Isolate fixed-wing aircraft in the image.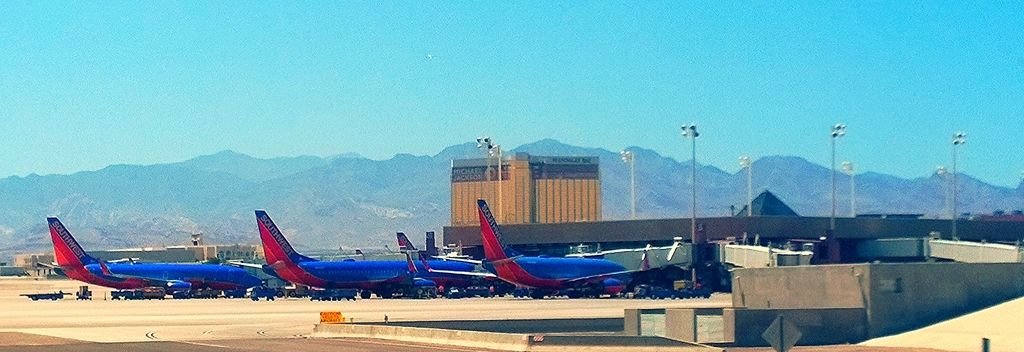
Isolated region: [left=252, top=207, right=483, bottom=299].
